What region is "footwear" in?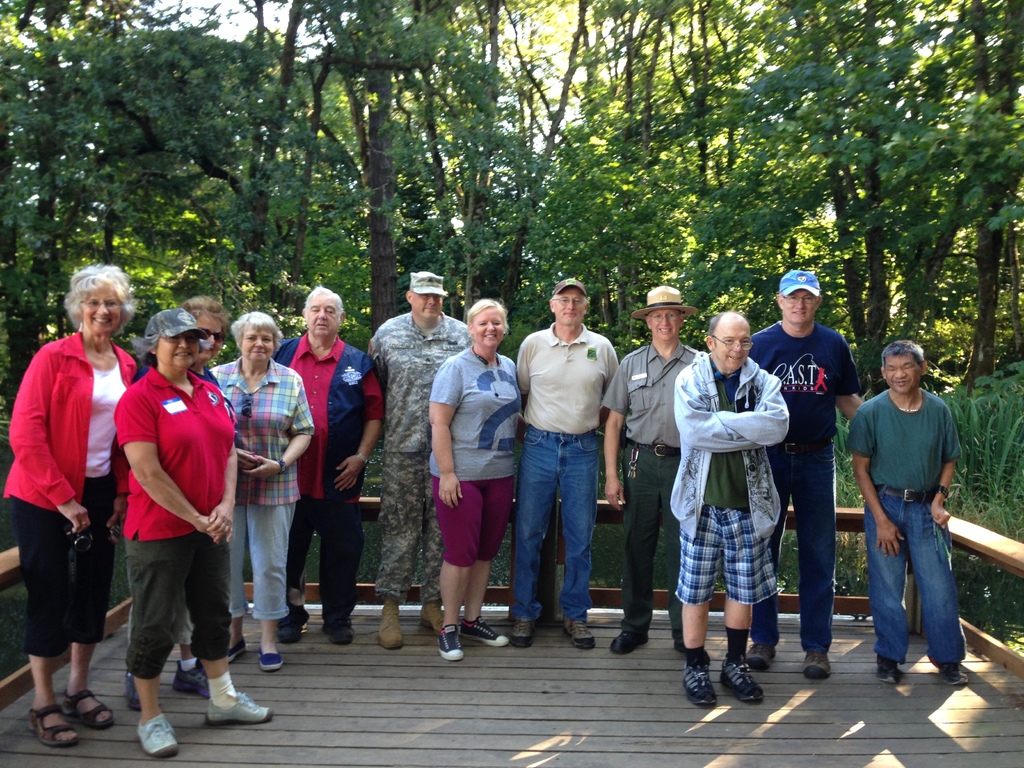
bbox=(420, 602, 444, 627).
